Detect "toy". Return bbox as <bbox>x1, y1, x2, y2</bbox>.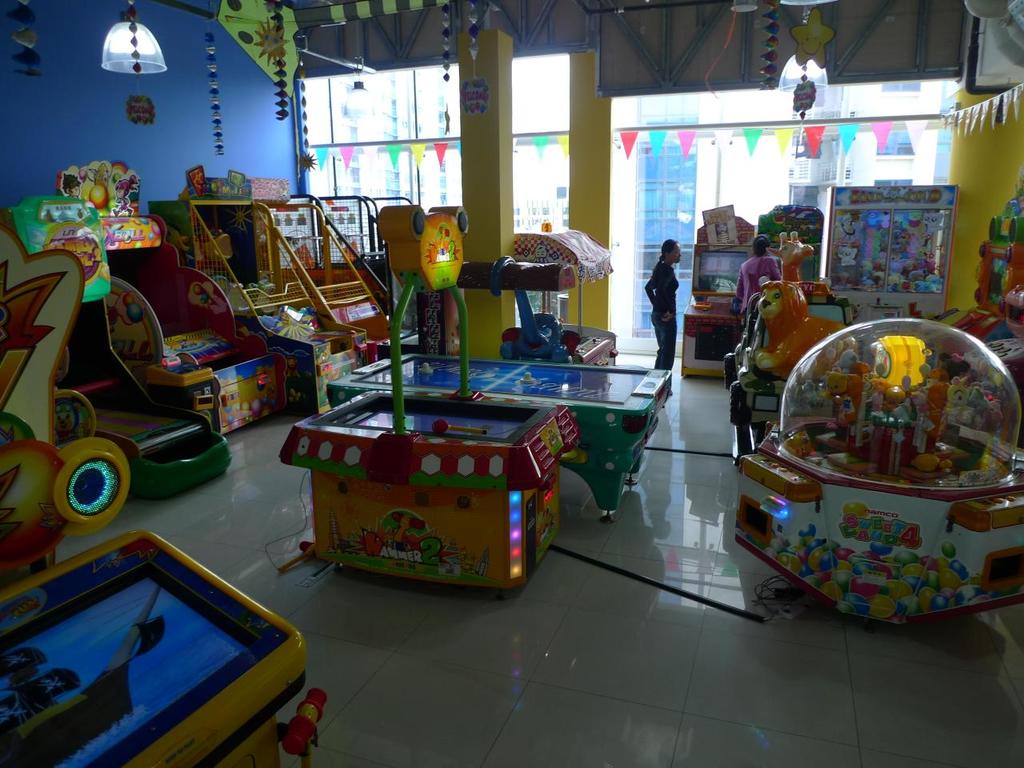
<bbox>282, 204, 589, 594</bbox>.
